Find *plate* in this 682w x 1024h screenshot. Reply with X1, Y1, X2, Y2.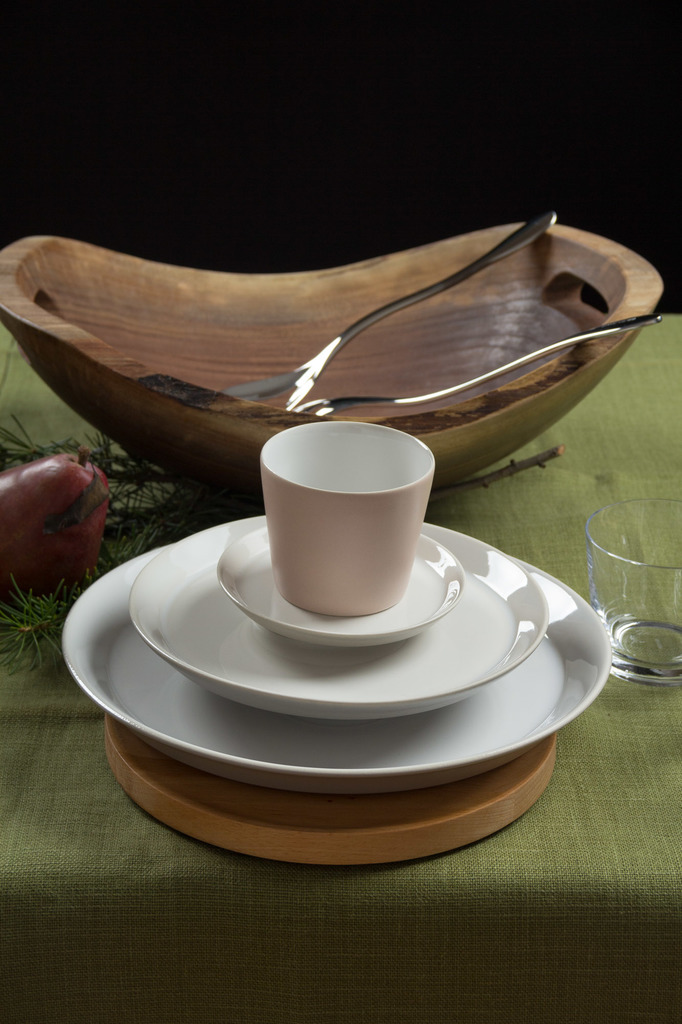
213, 522, 467, 648.
